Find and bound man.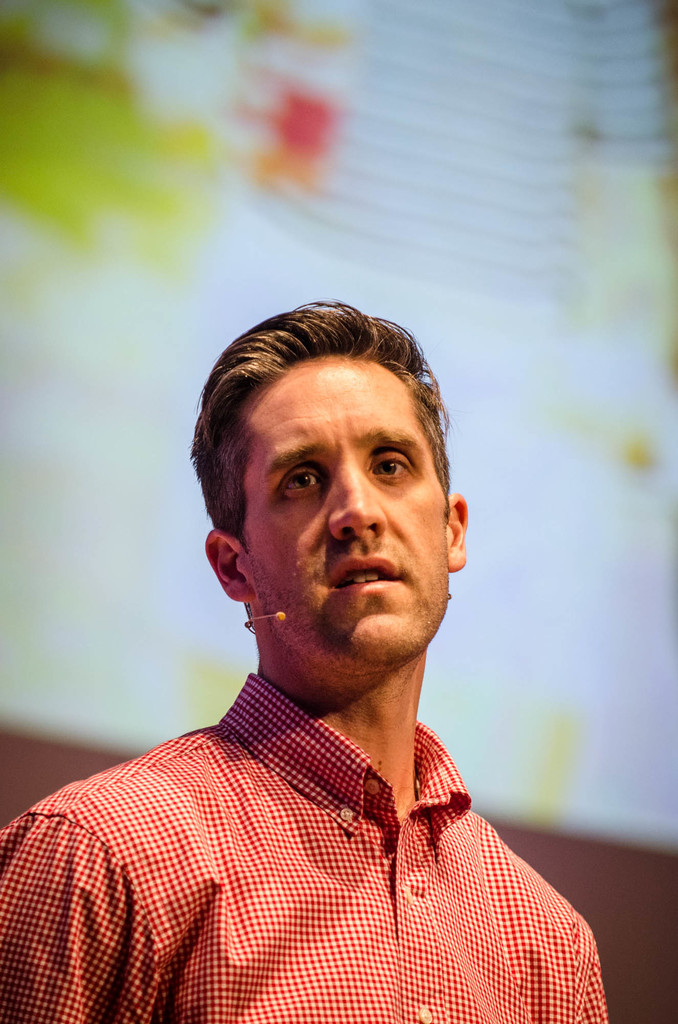
Bound: 0,302,611,1023.
